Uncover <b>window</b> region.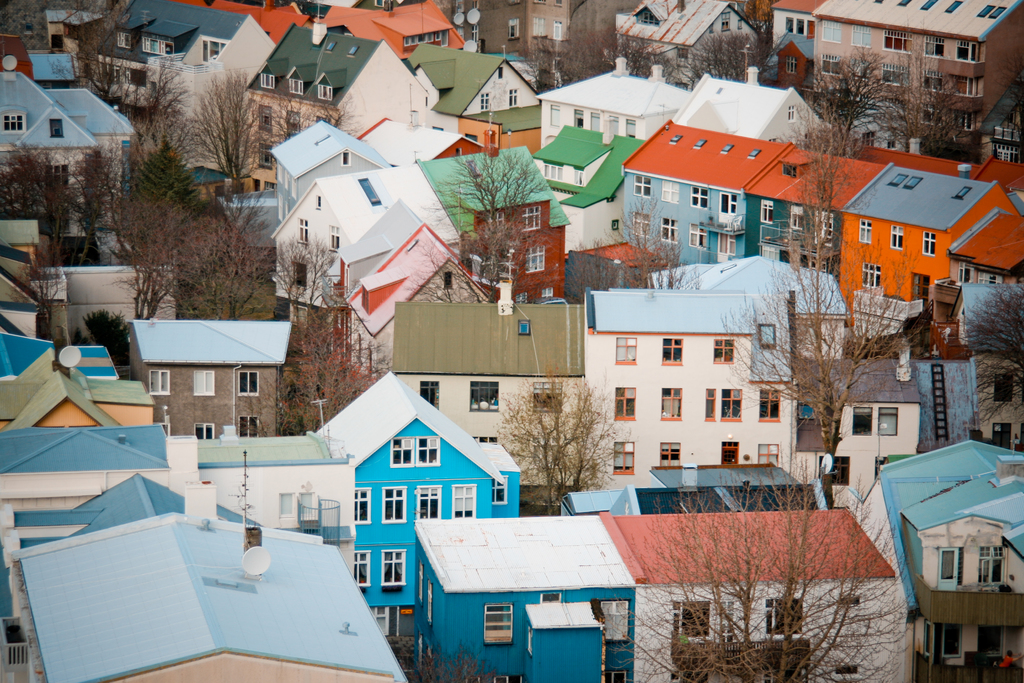
Uncovered: BBox(712, 338, 737, 365).
